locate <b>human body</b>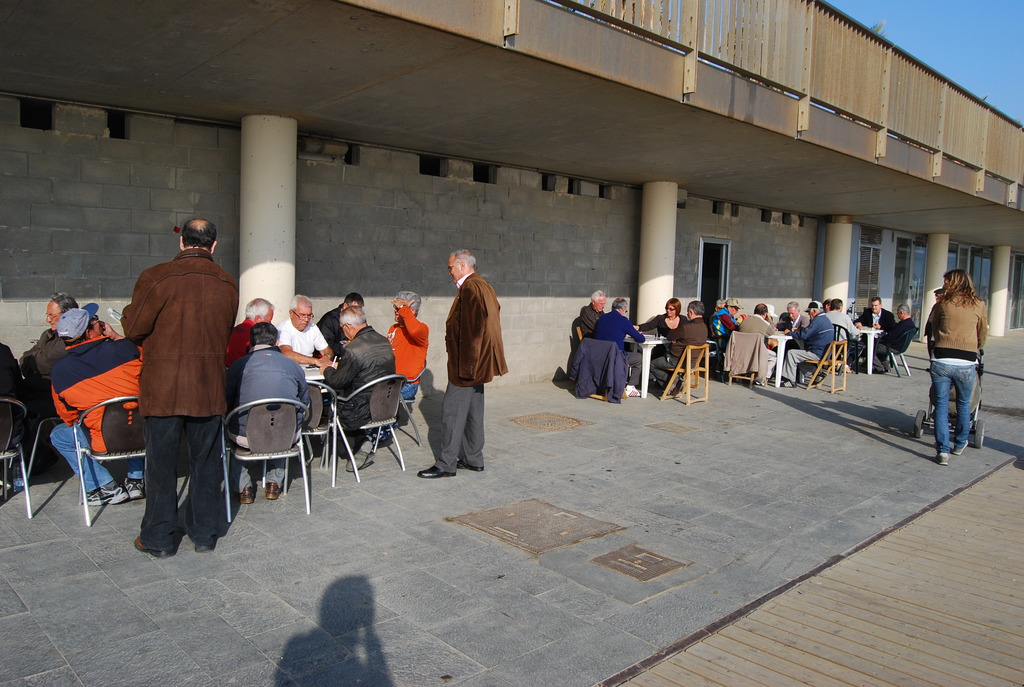
bbox=[426, 241, 502, 483]
